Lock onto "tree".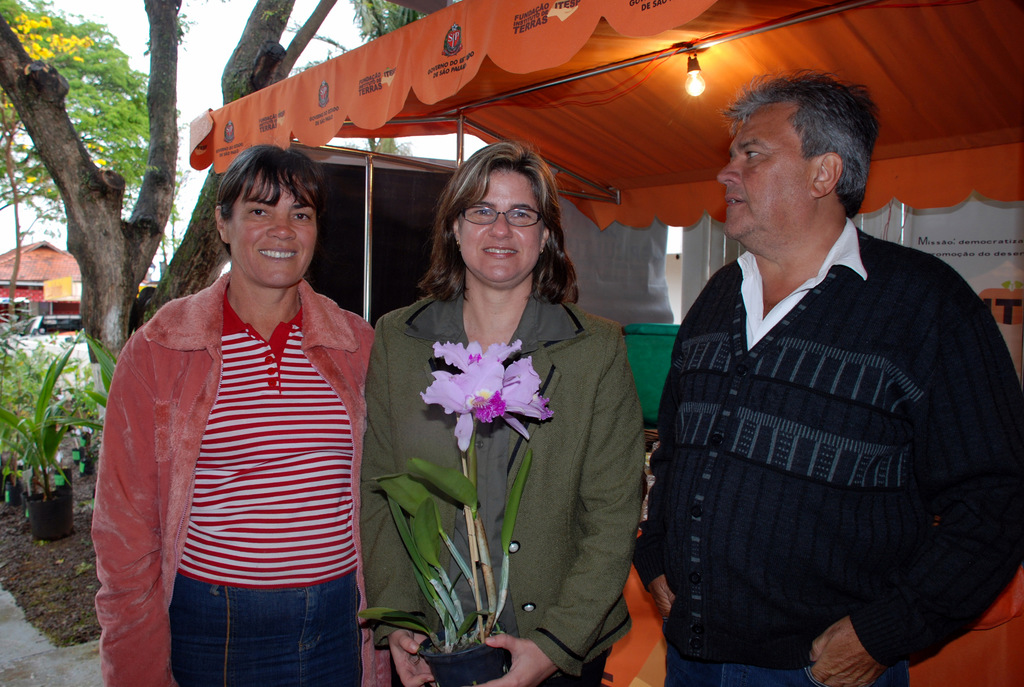
Locked: crop(2, 0, 336, 425).
